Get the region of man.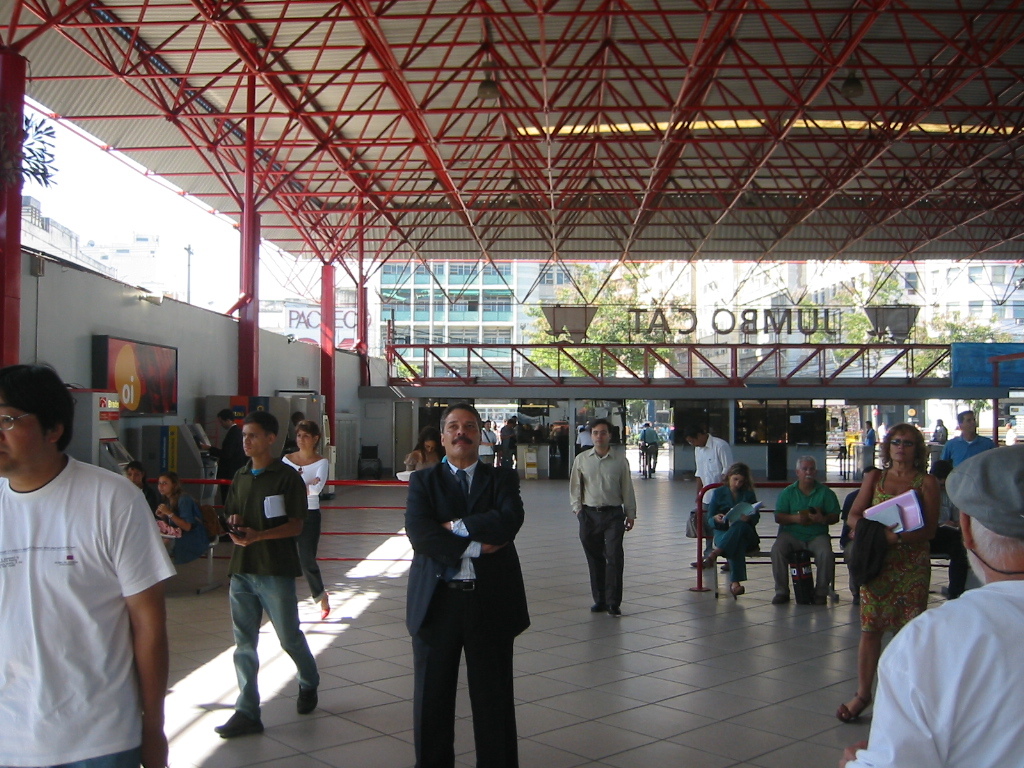
<region>677, 414, 732, 567</region>.
